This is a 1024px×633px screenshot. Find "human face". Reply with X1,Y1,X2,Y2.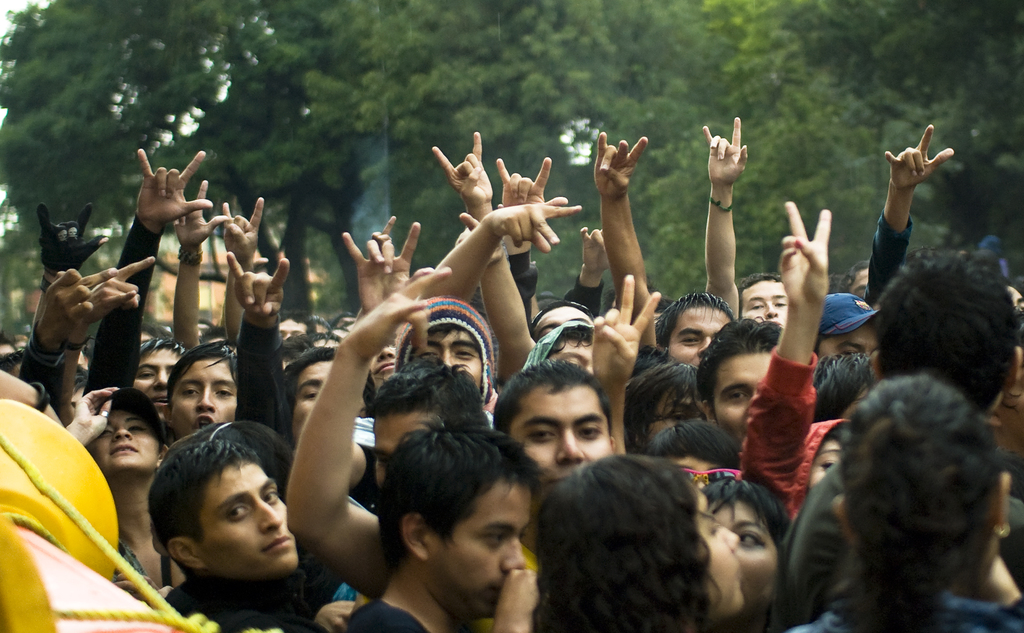
710,501,780,610.
